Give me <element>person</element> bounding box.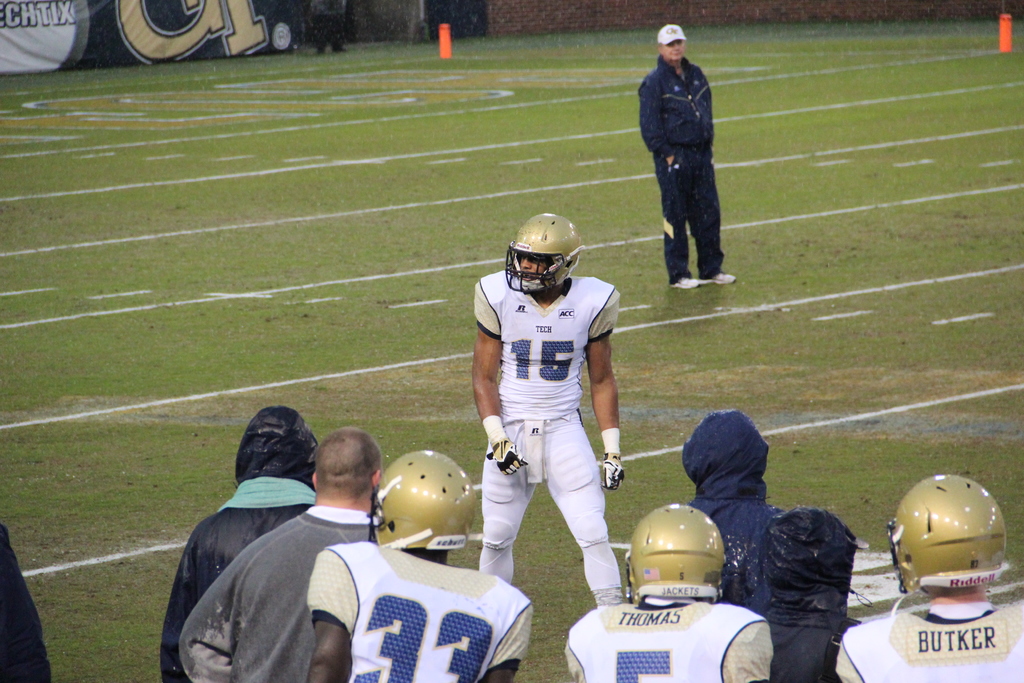
rect(636, 22, 739, 289).
